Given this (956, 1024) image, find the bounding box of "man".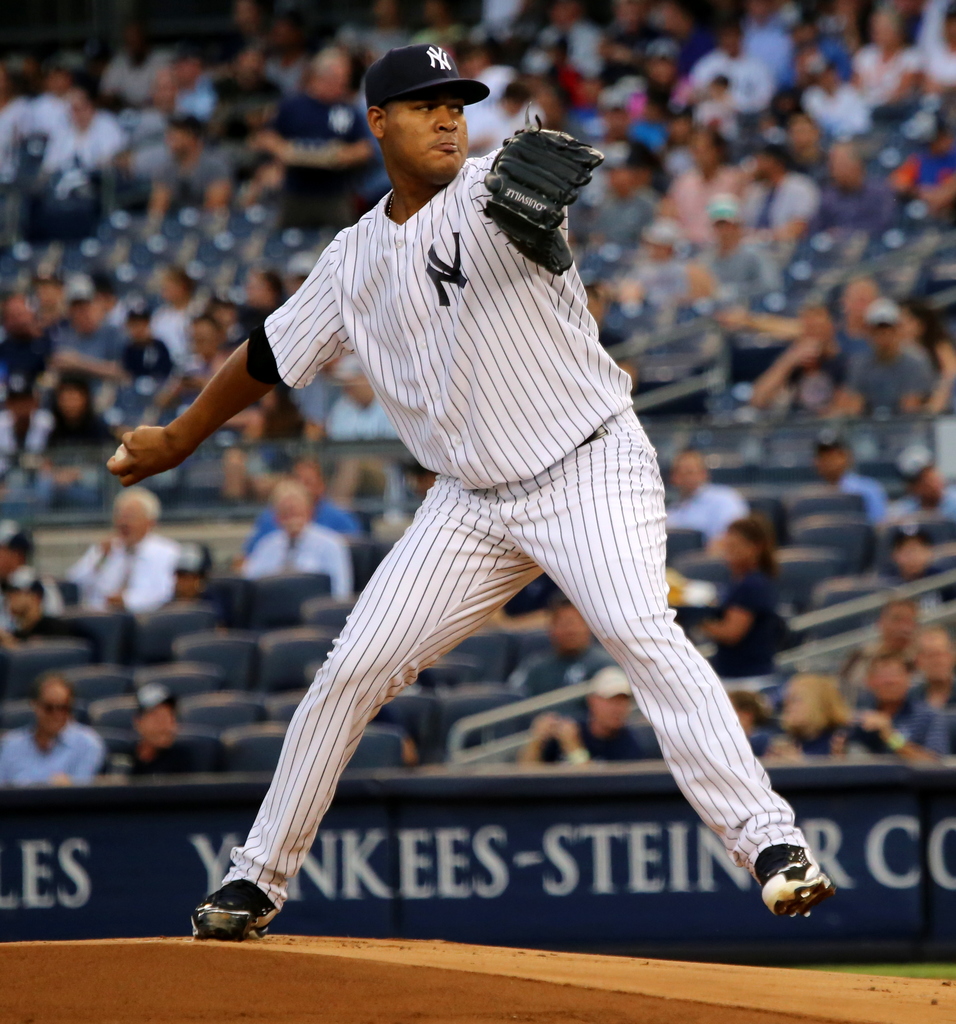
(880,445,955,516).
